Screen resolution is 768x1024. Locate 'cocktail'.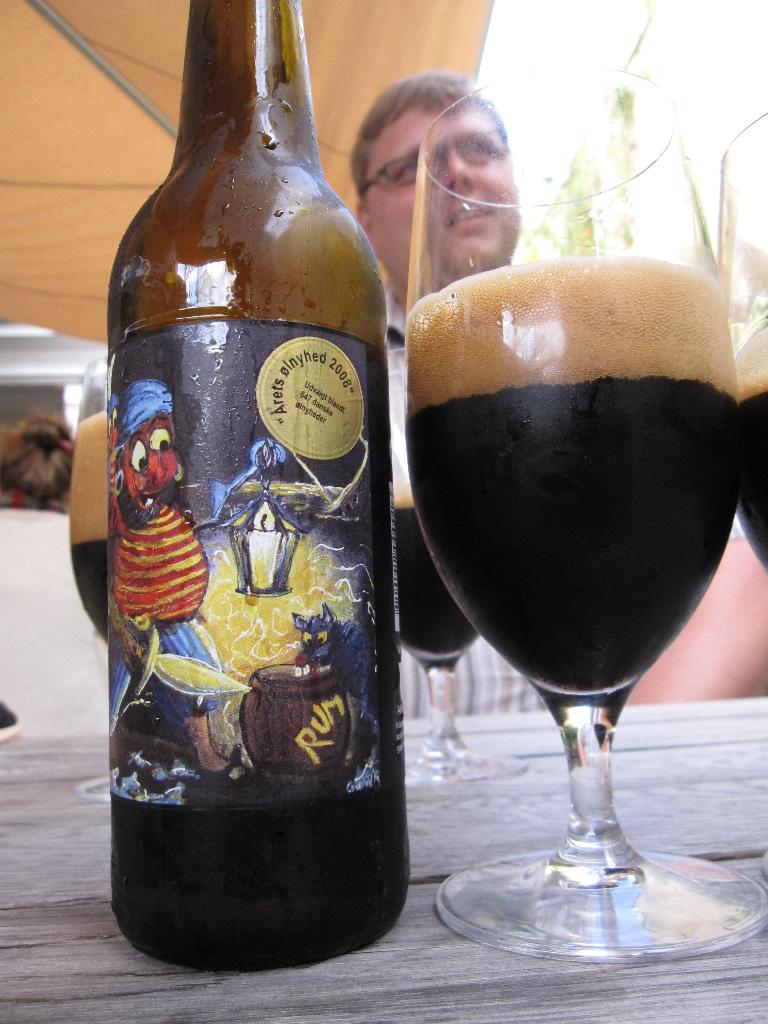
left=401, top=66, right=767, bottom=963.
